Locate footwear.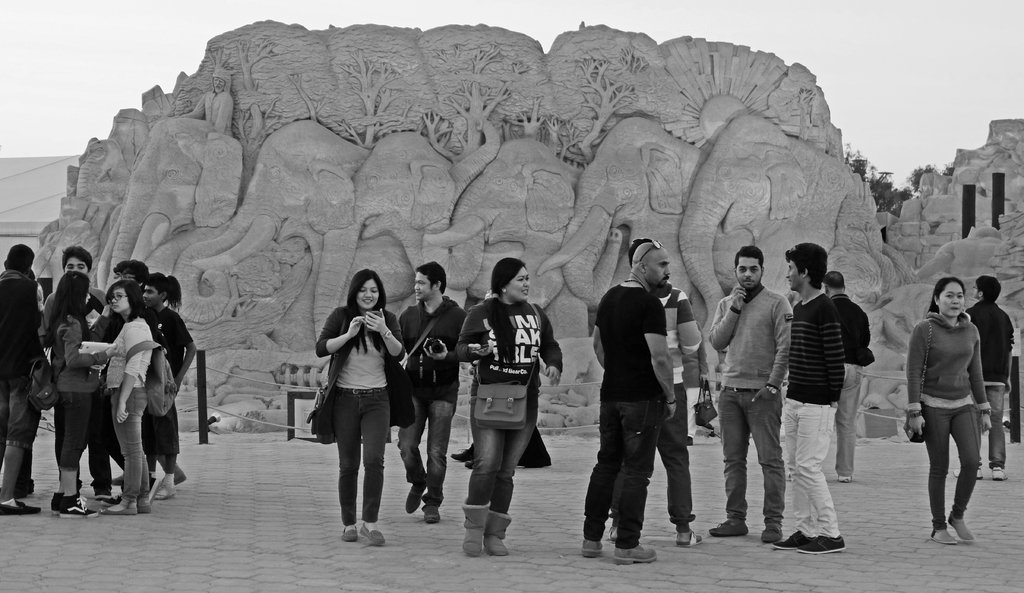
Bounding box: (left=405, top=478, right=416, bottom=516).
